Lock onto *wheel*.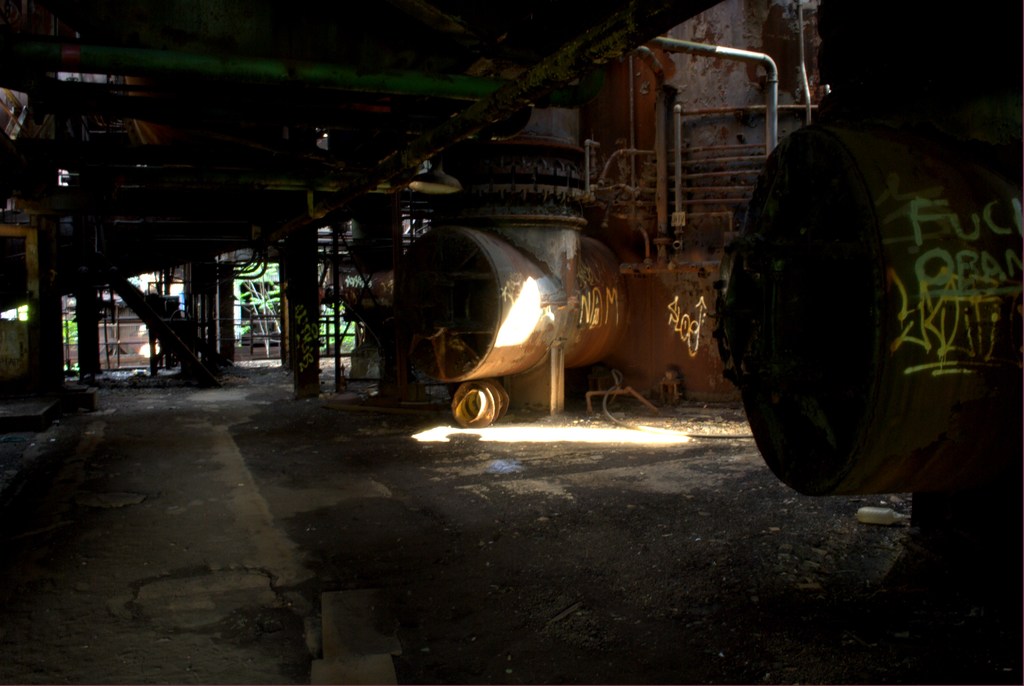
Locked: x1=454 y1=385 x2=505 y2=428.
